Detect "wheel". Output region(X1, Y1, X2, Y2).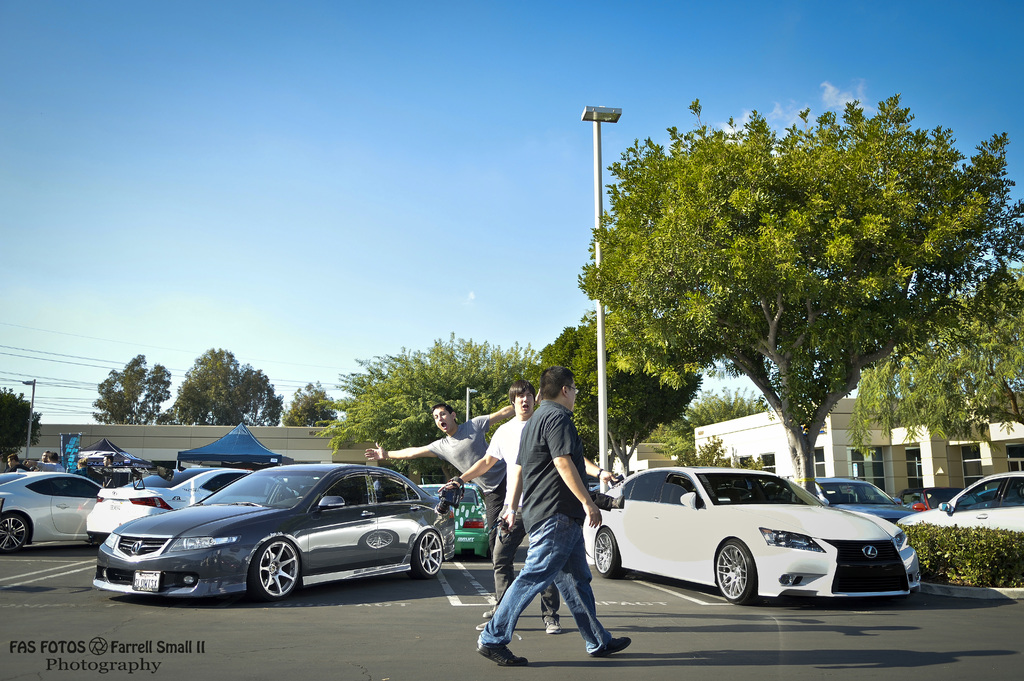
region(593, 529, 620, 573).
